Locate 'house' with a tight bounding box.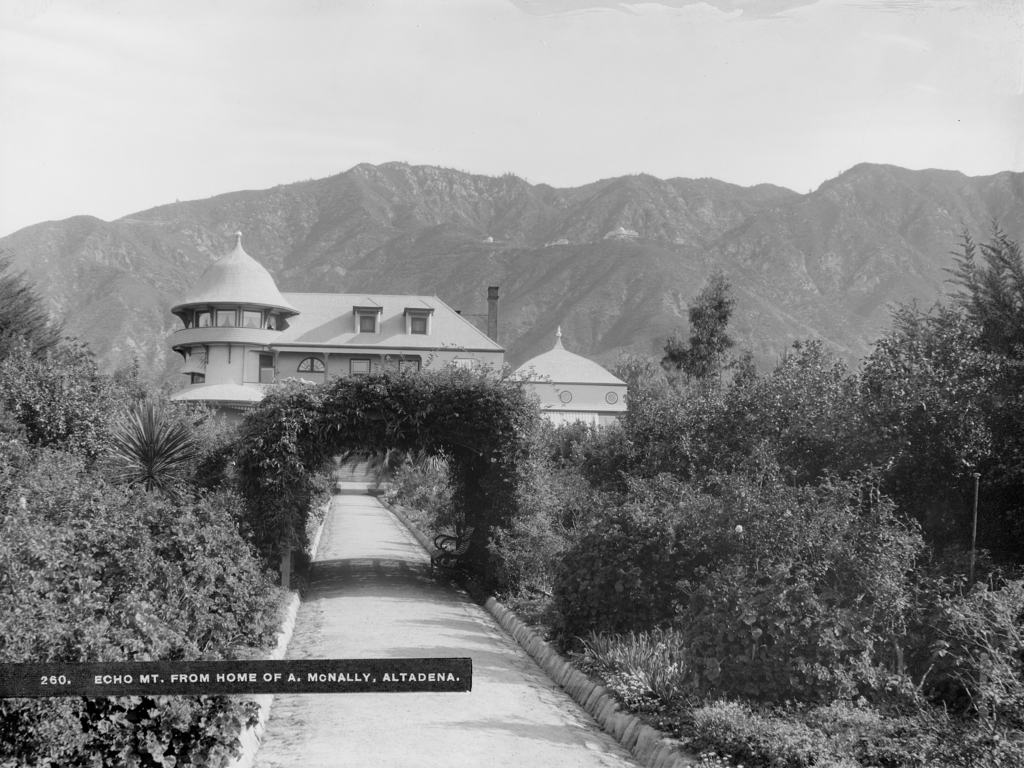
<bbox>165, 229, 509, 479</bbox>.
